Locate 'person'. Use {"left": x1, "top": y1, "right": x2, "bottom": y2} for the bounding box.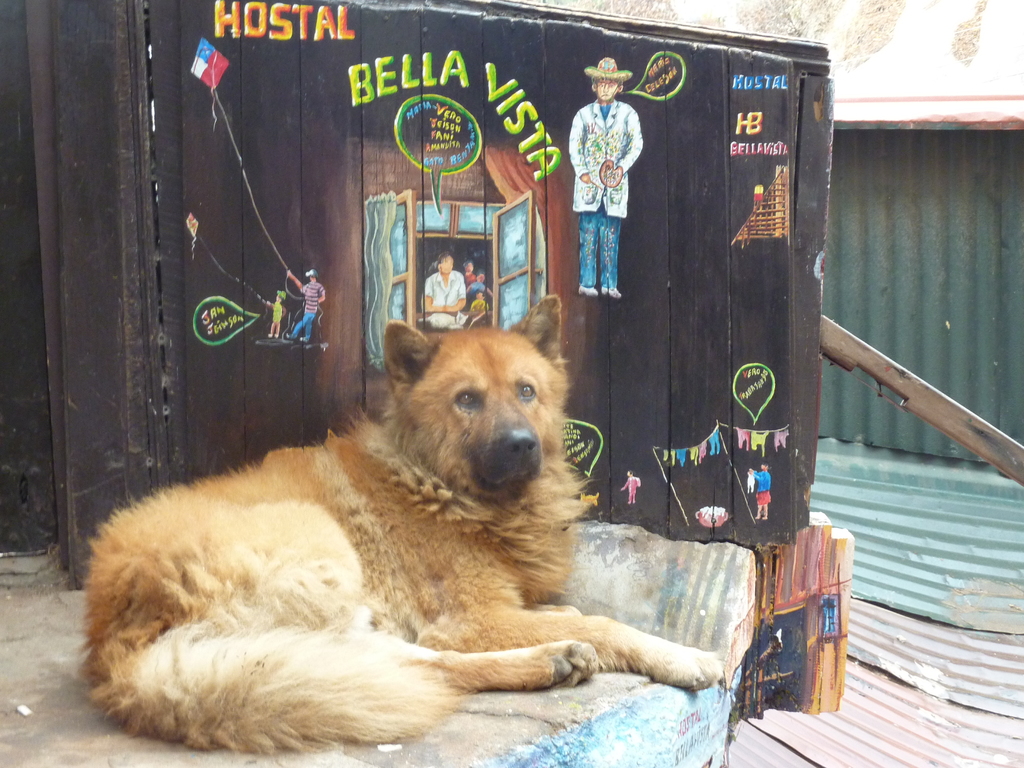
{"left": 419, "top": 251, "right": 465, "bottom": 316}.
